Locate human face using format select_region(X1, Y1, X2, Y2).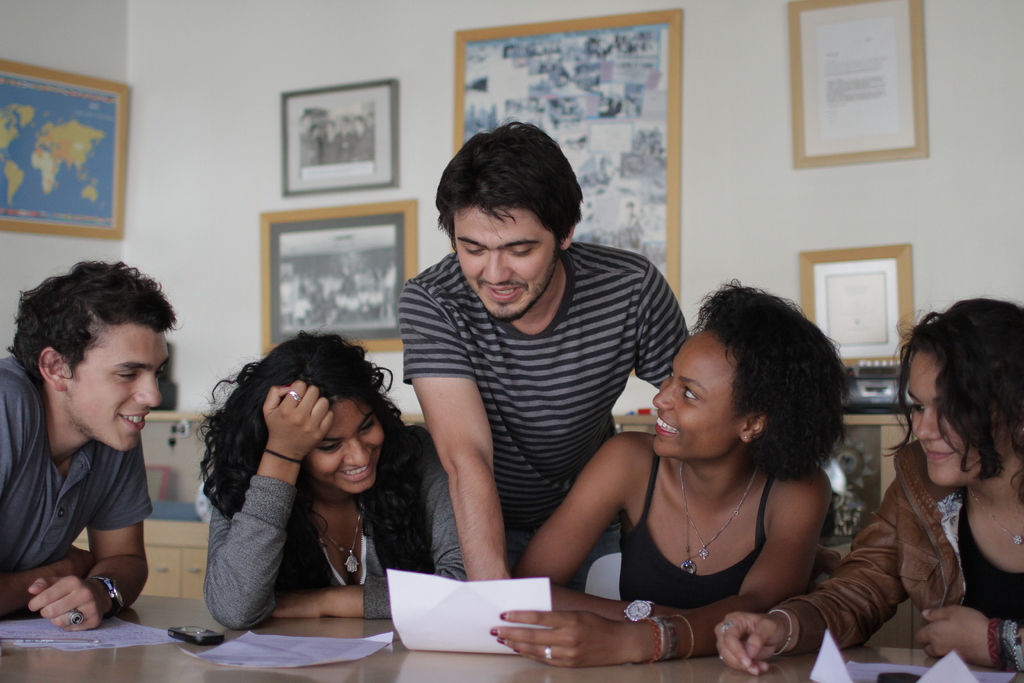
select_region(908, 357, 1001, 488).
